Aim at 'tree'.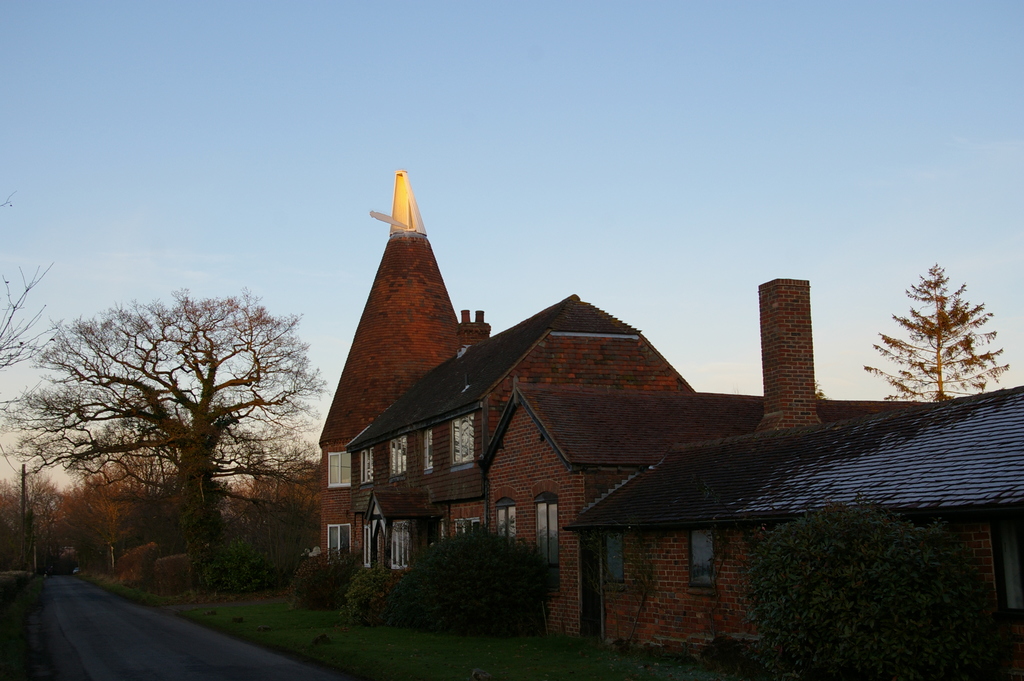
Aimed at crop(0, 265, 58, 368).
